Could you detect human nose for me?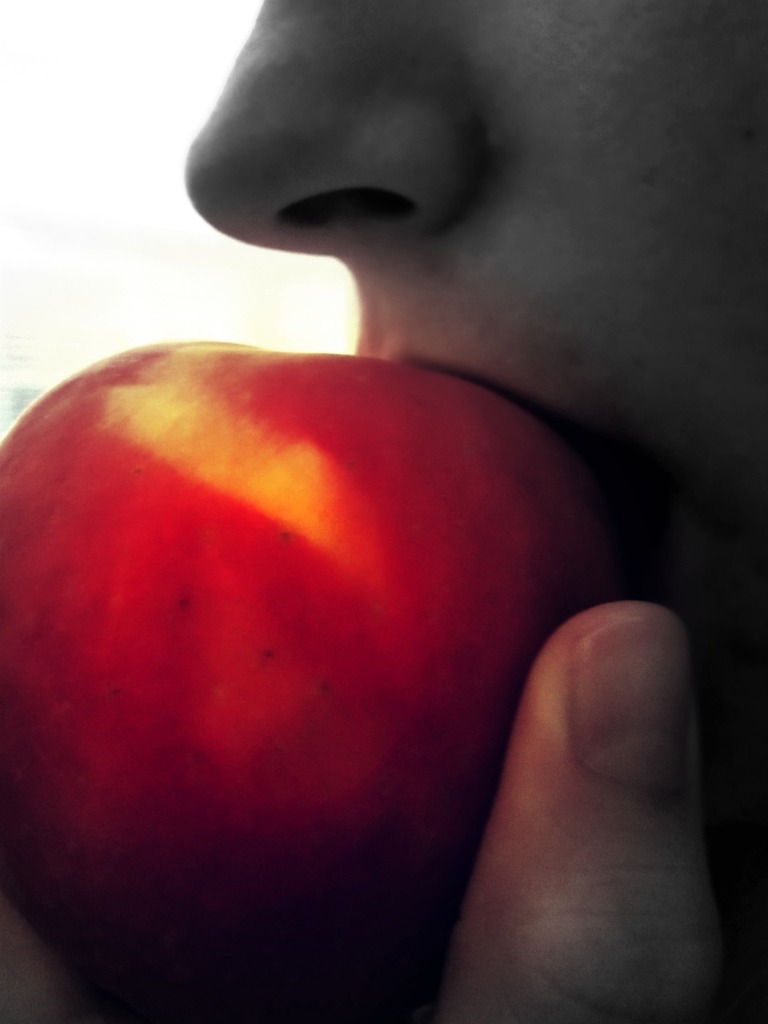
Detection result: select_region(176, 0, 501, 257).
